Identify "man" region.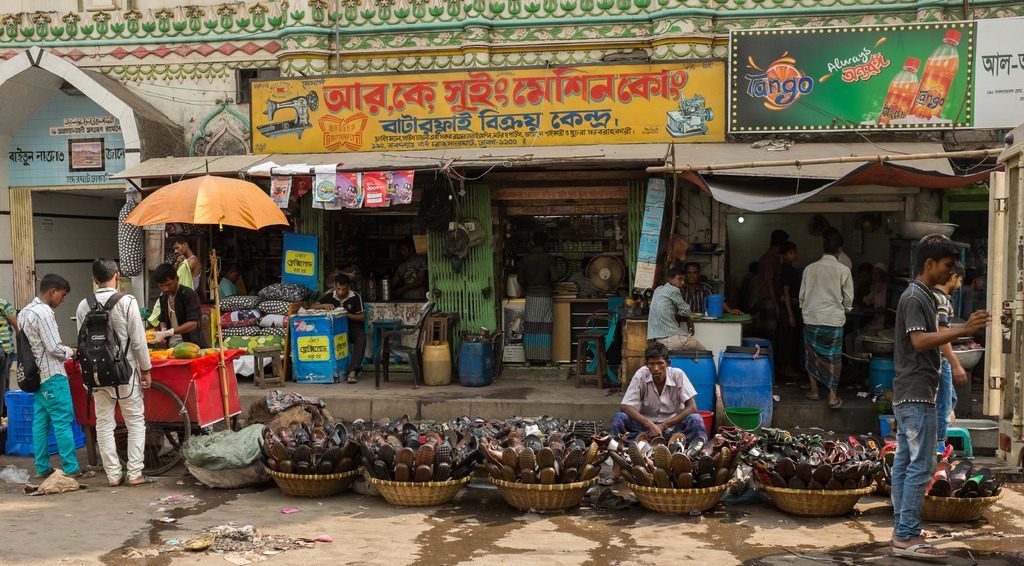
Region: bbox=[840, 264, 888, 379].
